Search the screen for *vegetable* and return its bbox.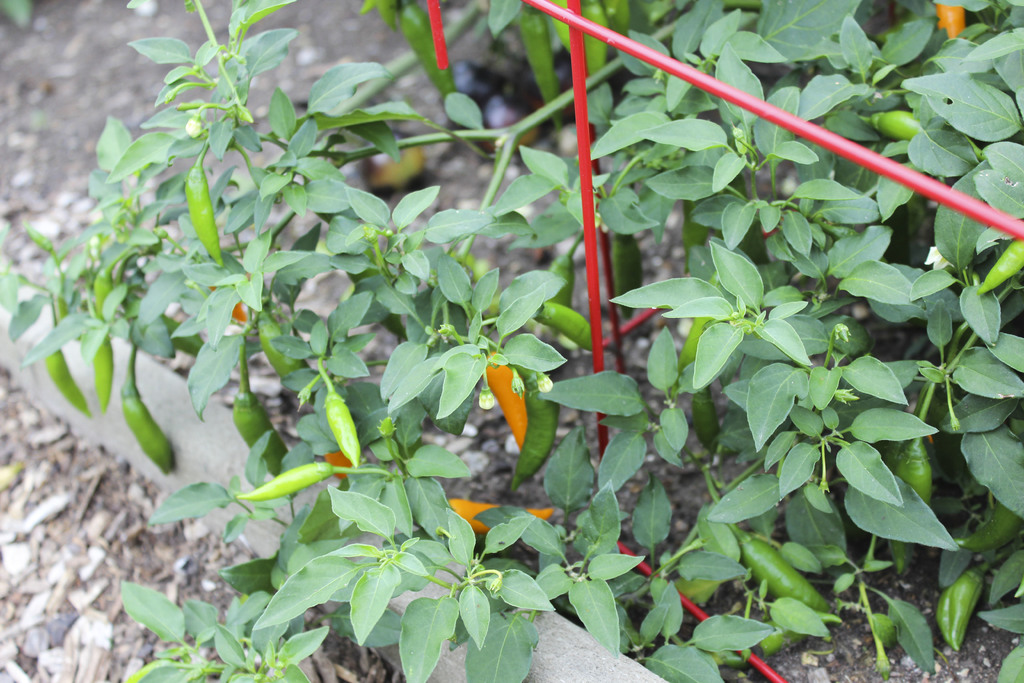
Found: BBox(120, 659, 215, 682).
